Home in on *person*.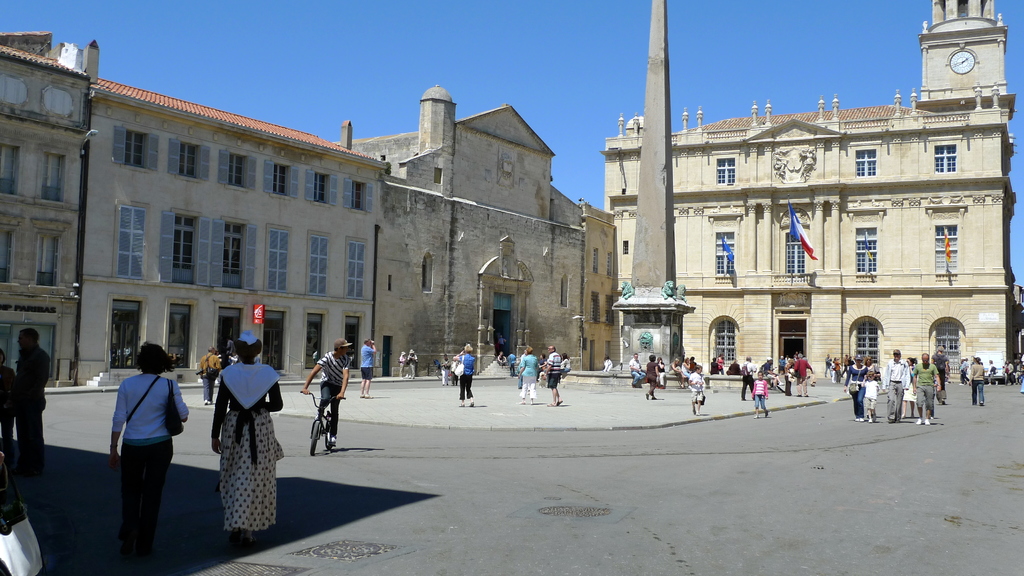
Homed in at x1=541 y1=333 x2=567 y2=409.
